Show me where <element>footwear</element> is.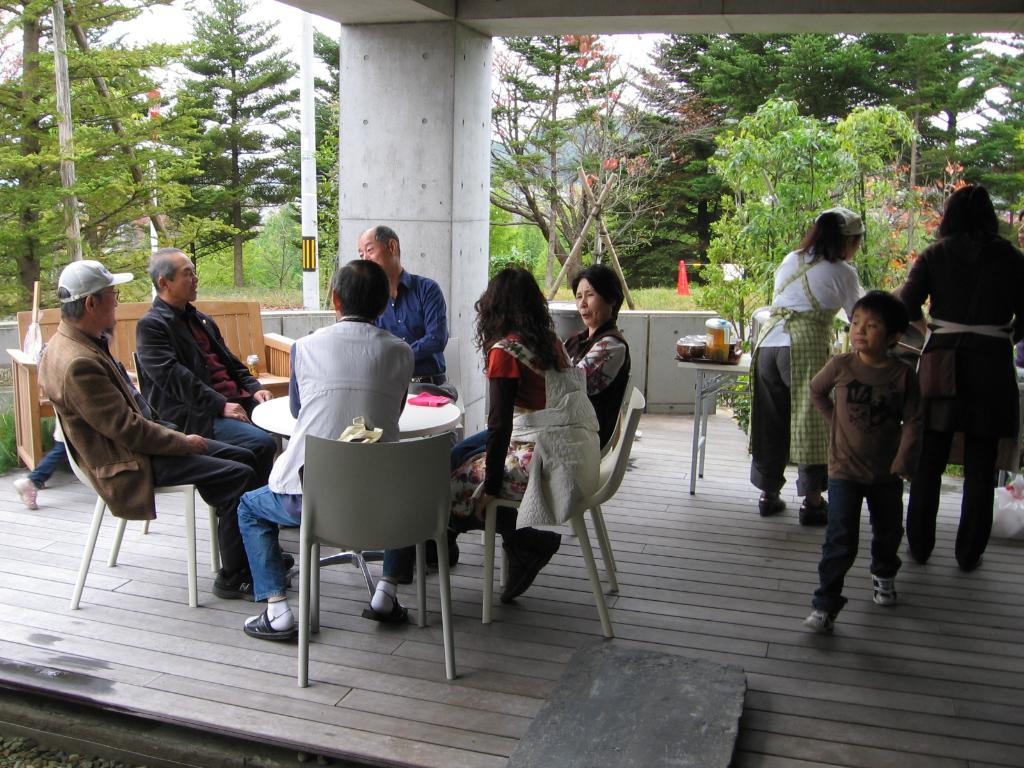
<element>footwear</element> is at (363,598,408,622).
